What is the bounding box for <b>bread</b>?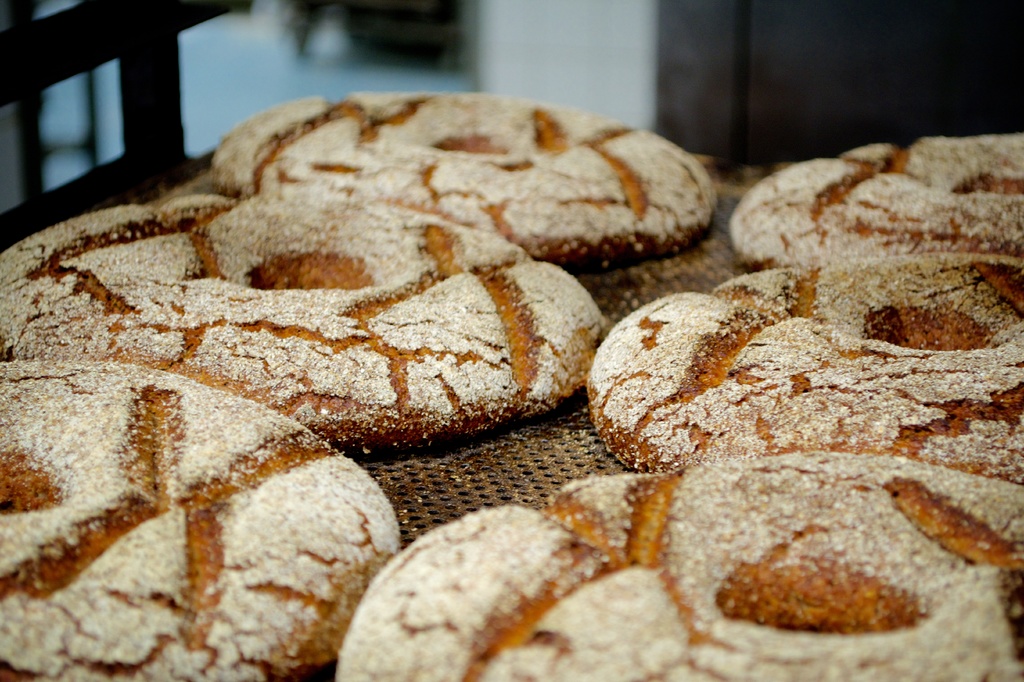
51, 178, 599, 481.
